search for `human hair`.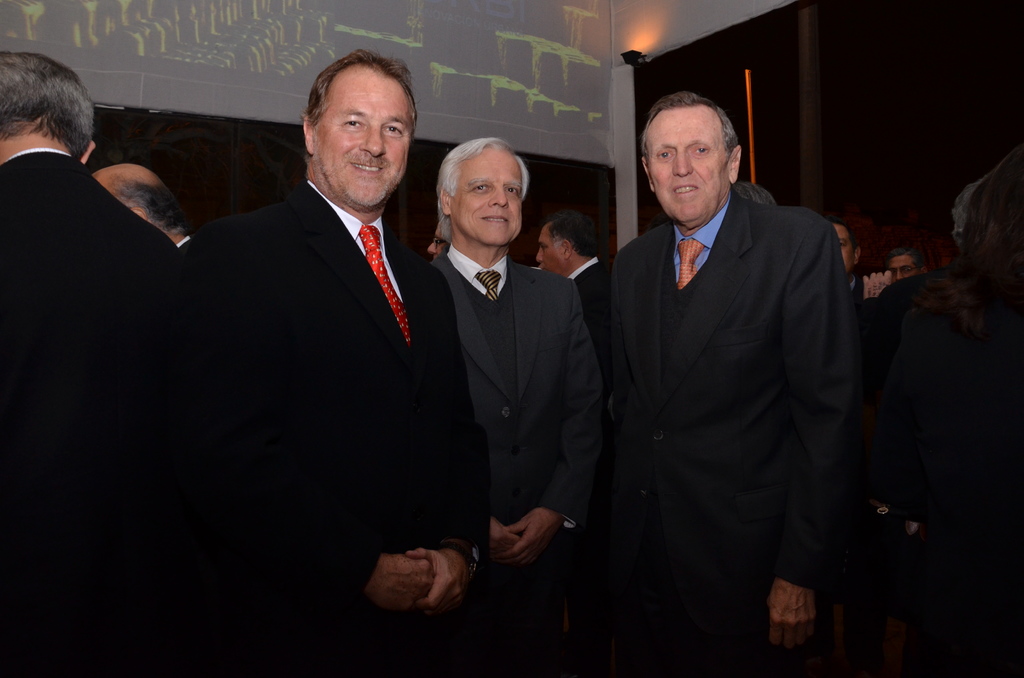
Found at [x1=731, y1=181, x2=777, y2=204].
